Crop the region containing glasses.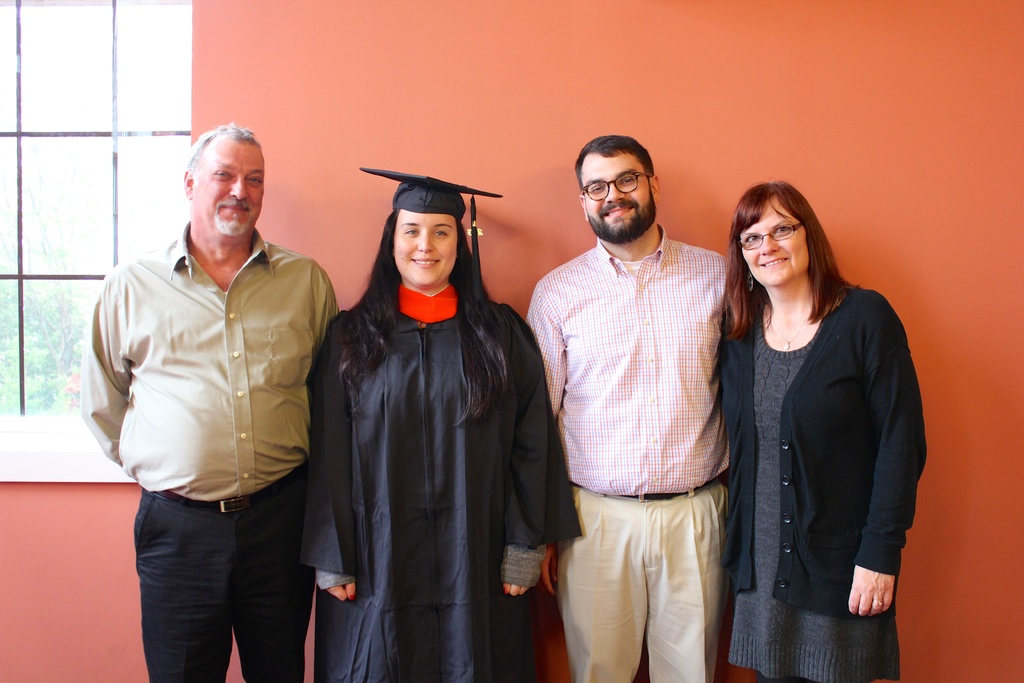
Crop region: {"x1": 580, "y1": 168, "x2": 655, "y2": 201}.
